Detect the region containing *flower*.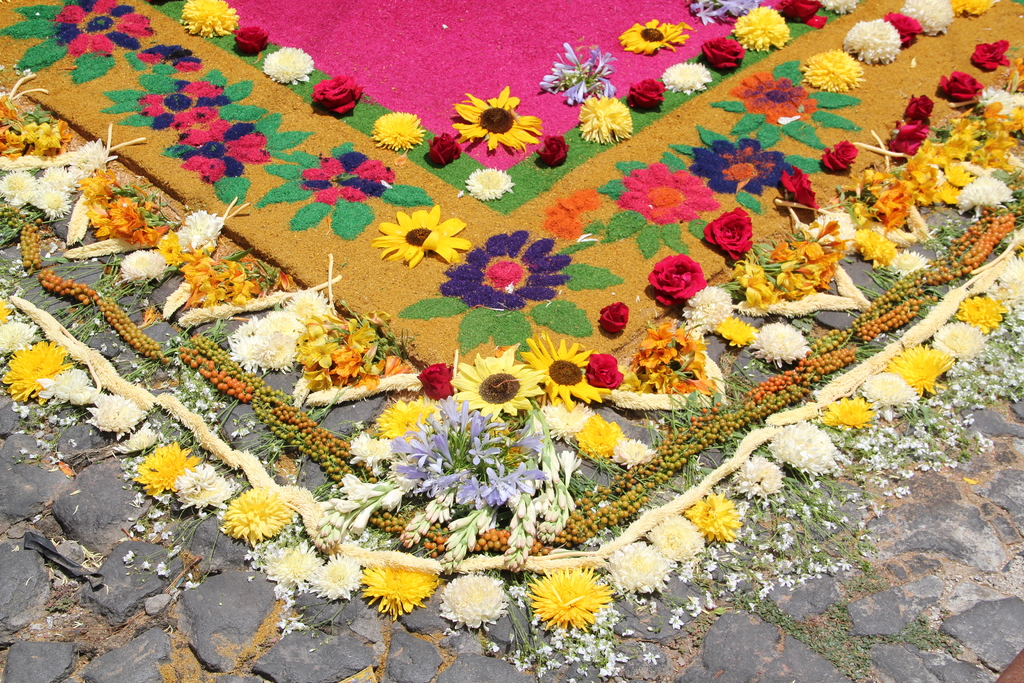
[left=45, top=365, right=91, bottom=399].
